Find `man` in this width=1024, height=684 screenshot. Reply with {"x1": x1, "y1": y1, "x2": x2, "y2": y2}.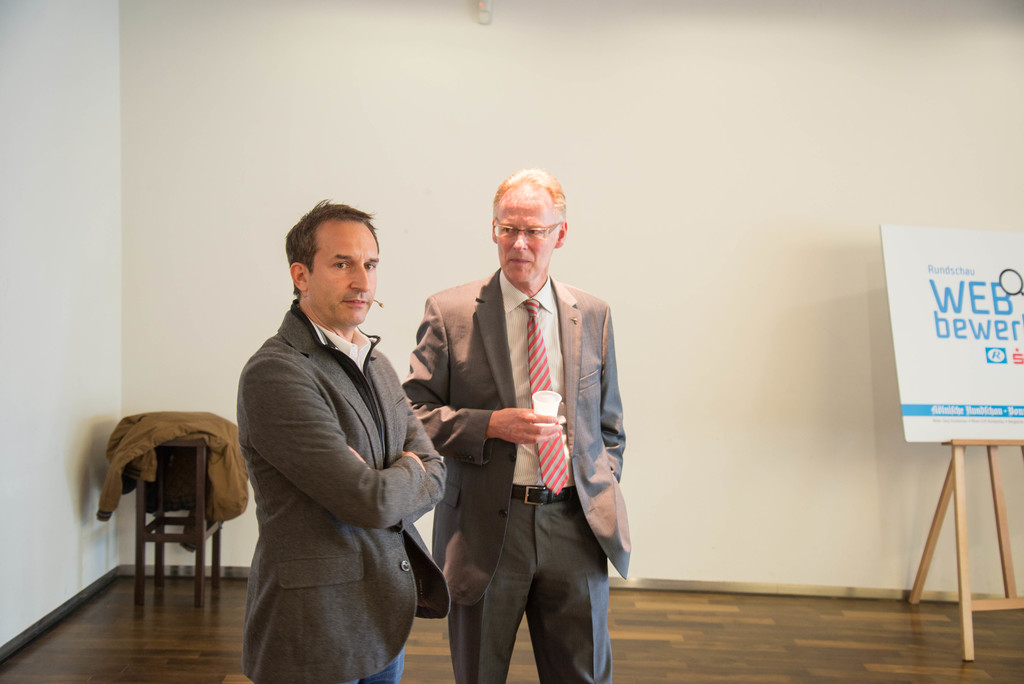
{"x1": 409, "y1": 163, "x2": 632, "y2": 683}.
